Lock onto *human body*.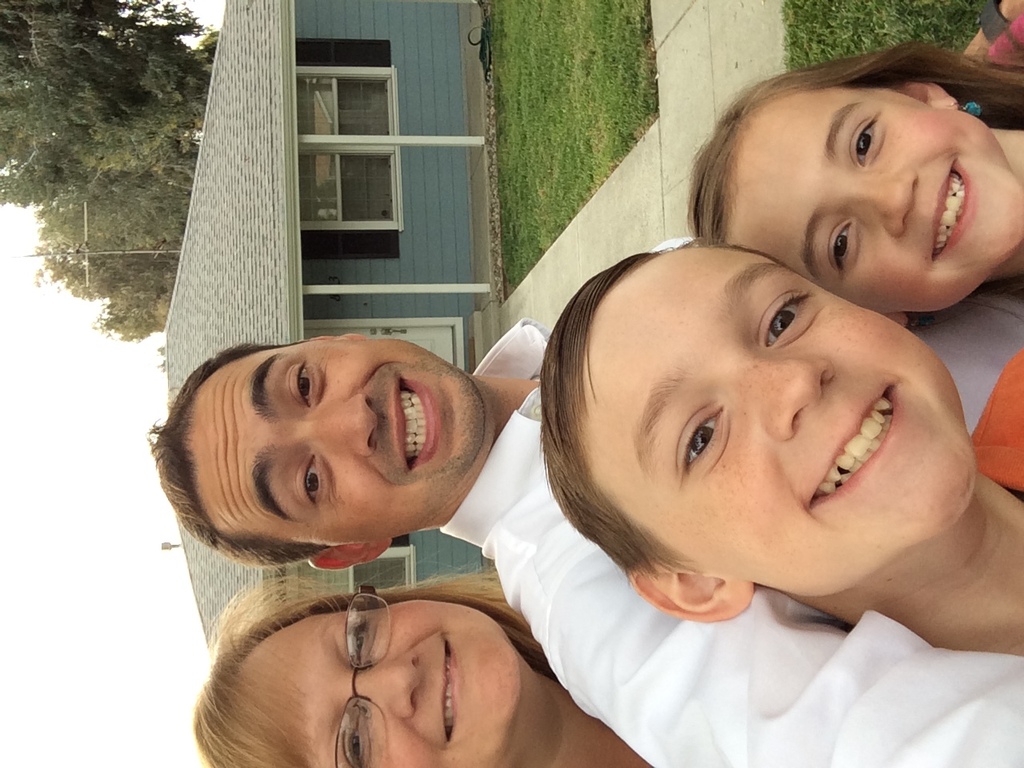
Locked: locate(685, 17, 1023, 326).
